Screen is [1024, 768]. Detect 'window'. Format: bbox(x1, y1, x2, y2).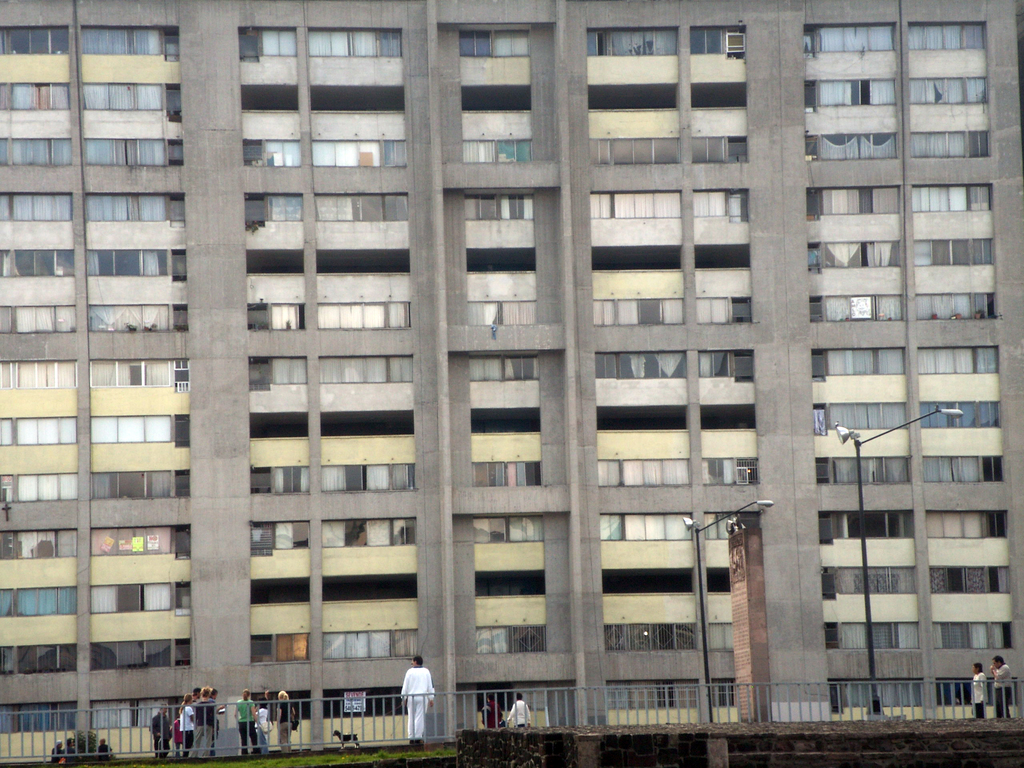
bbox(241, 26, 296, 50).
